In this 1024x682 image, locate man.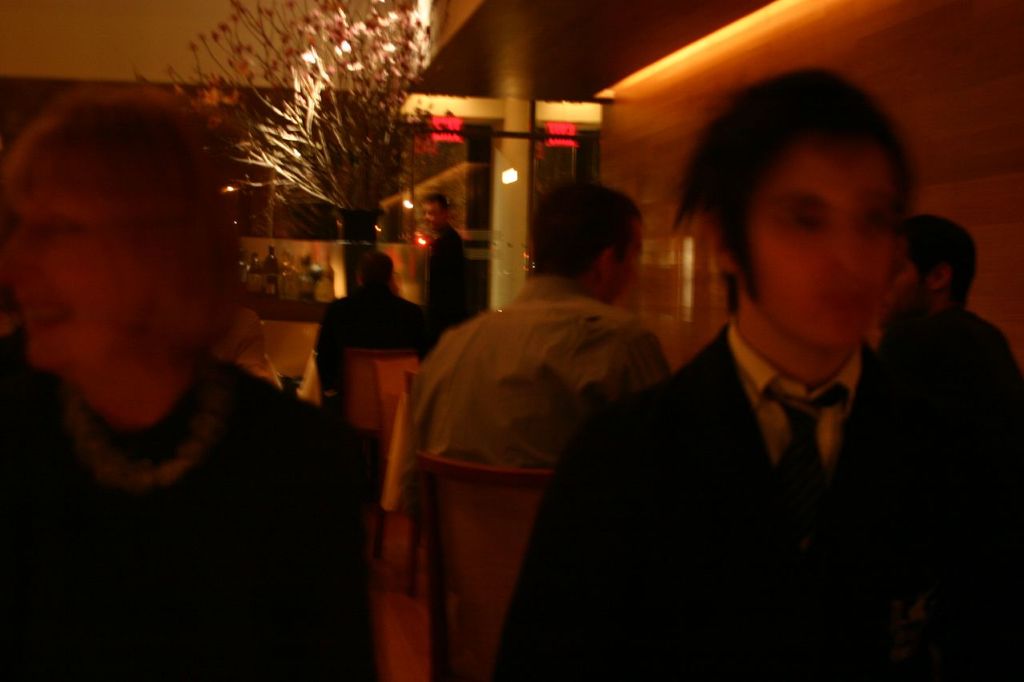
Bounding box: (913, 204, 1023, 380).
